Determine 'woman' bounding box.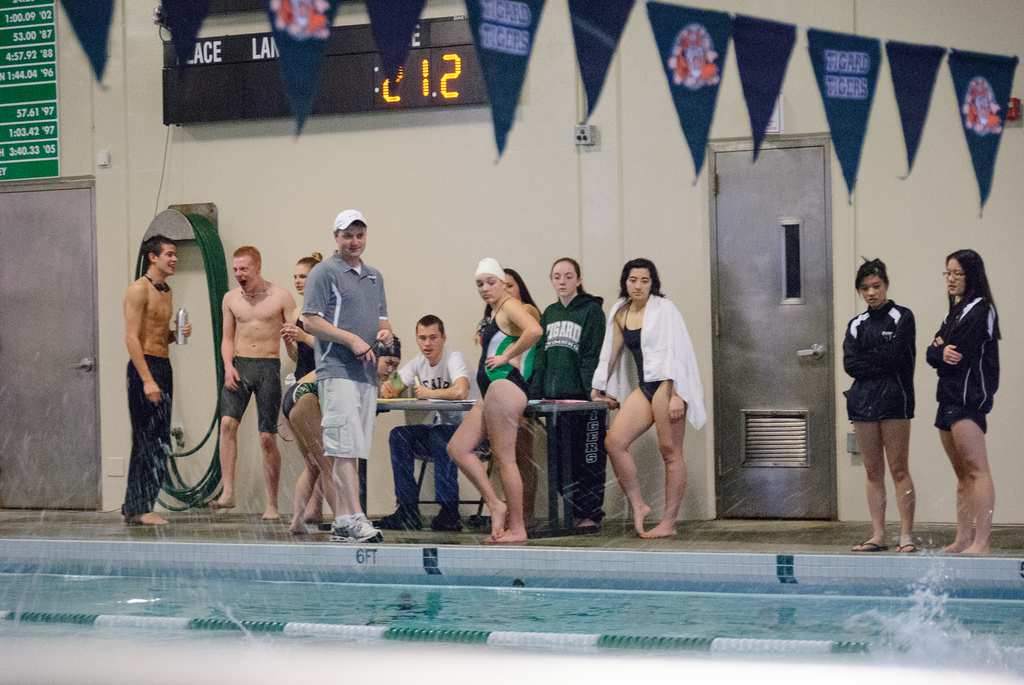
Determined: [x1=928, y1=228, x2=1007, y2=556].
